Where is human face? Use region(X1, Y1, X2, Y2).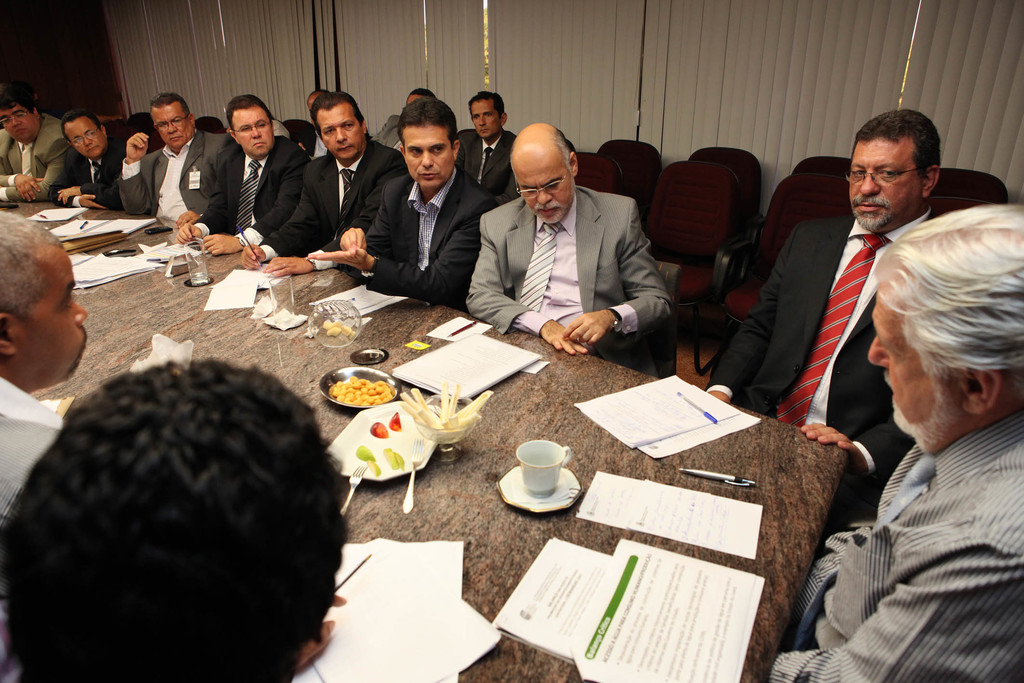
region(315, 101, 362, 162).
